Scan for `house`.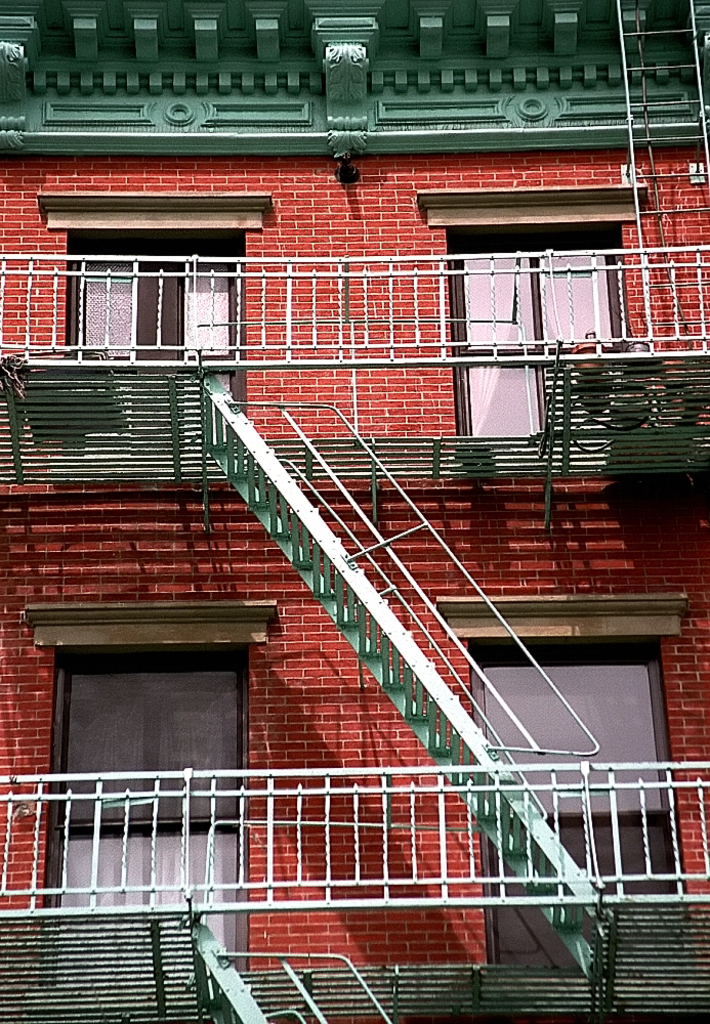
Scan result: crop(0, 78, 709, 783).
